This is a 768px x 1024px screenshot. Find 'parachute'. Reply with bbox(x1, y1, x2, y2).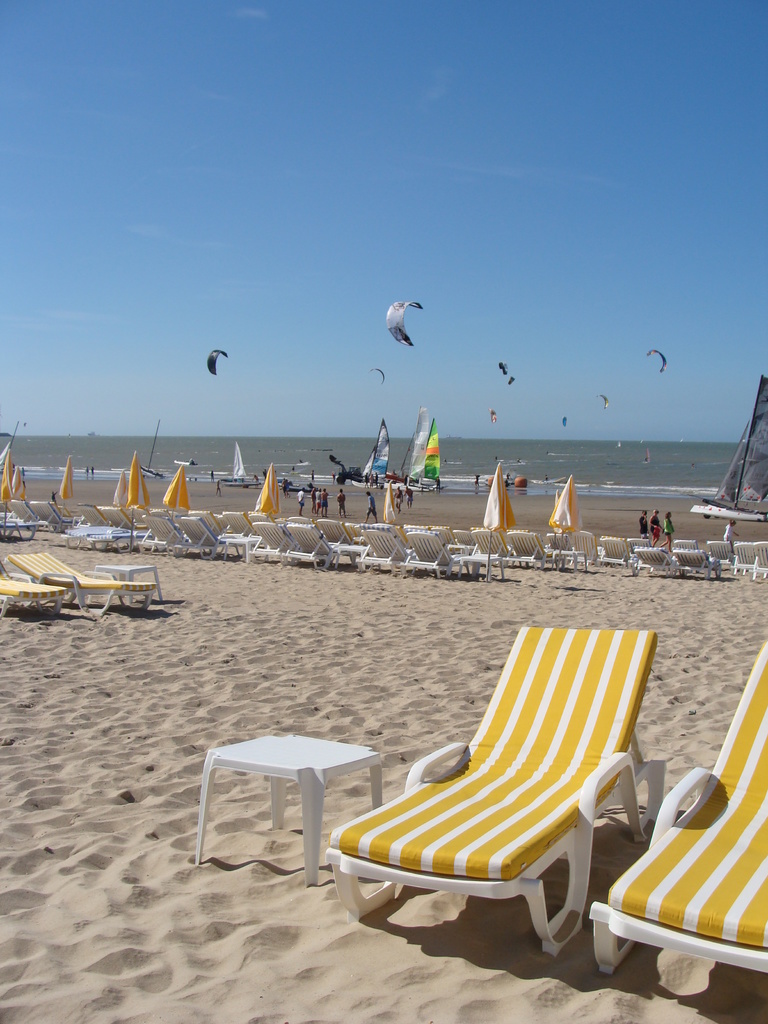
bbox(595, 390, 611, 417).
